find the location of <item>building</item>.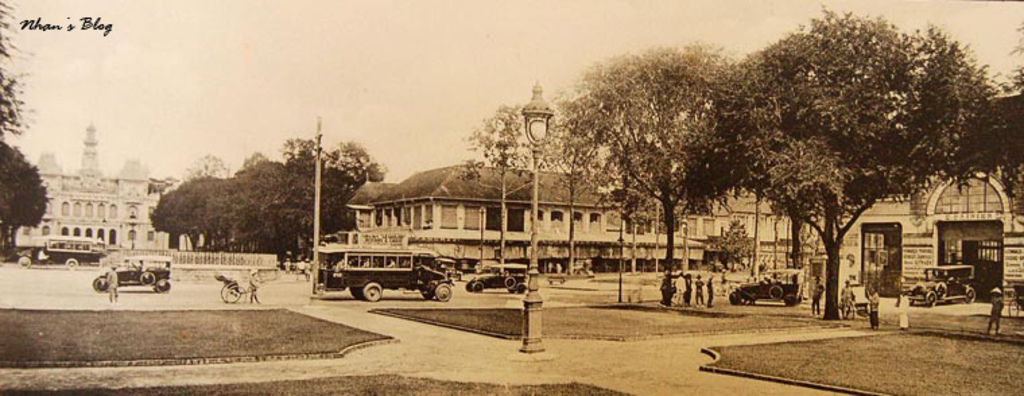
Location: box(317, 81, 715, 277).
